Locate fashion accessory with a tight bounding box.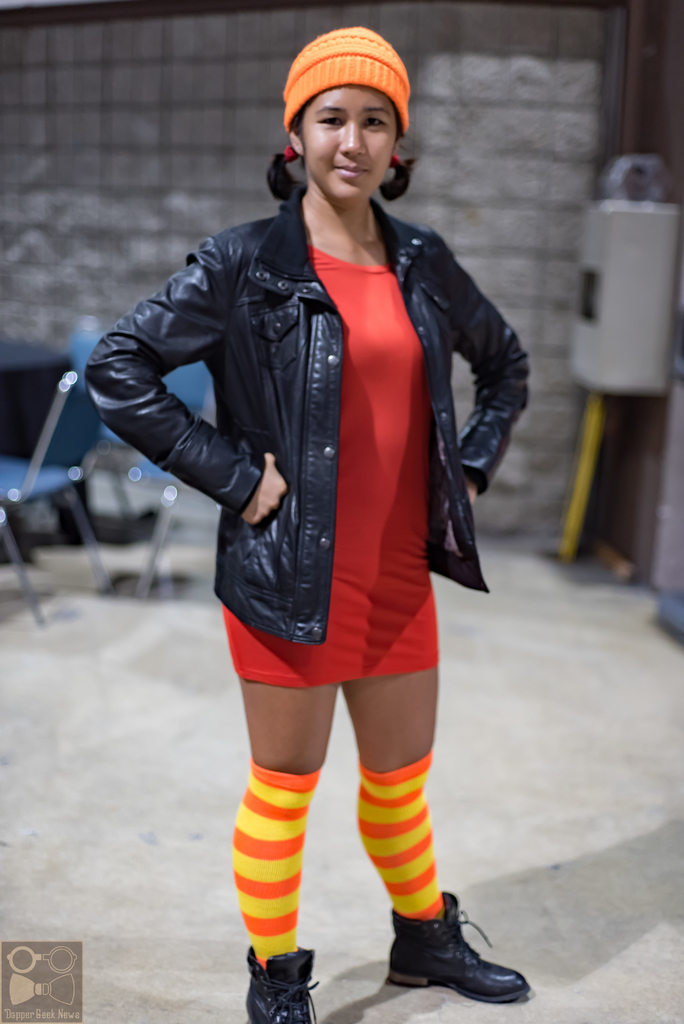
BBox(282, 24, 413, 136).
